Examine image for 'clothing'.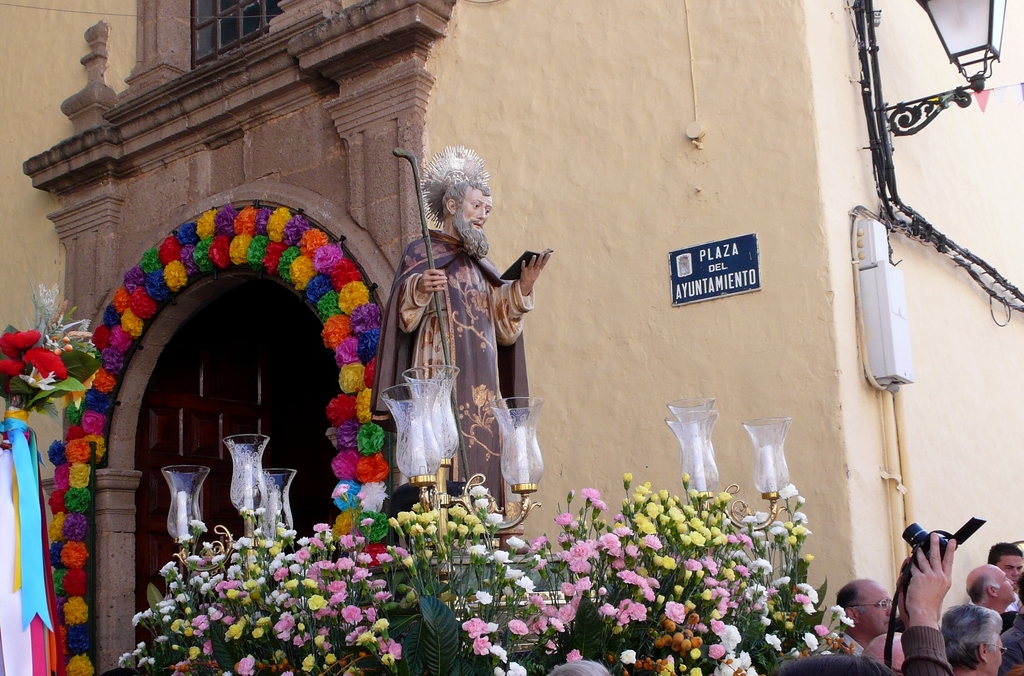
Examination result: 373:240:524:520.
